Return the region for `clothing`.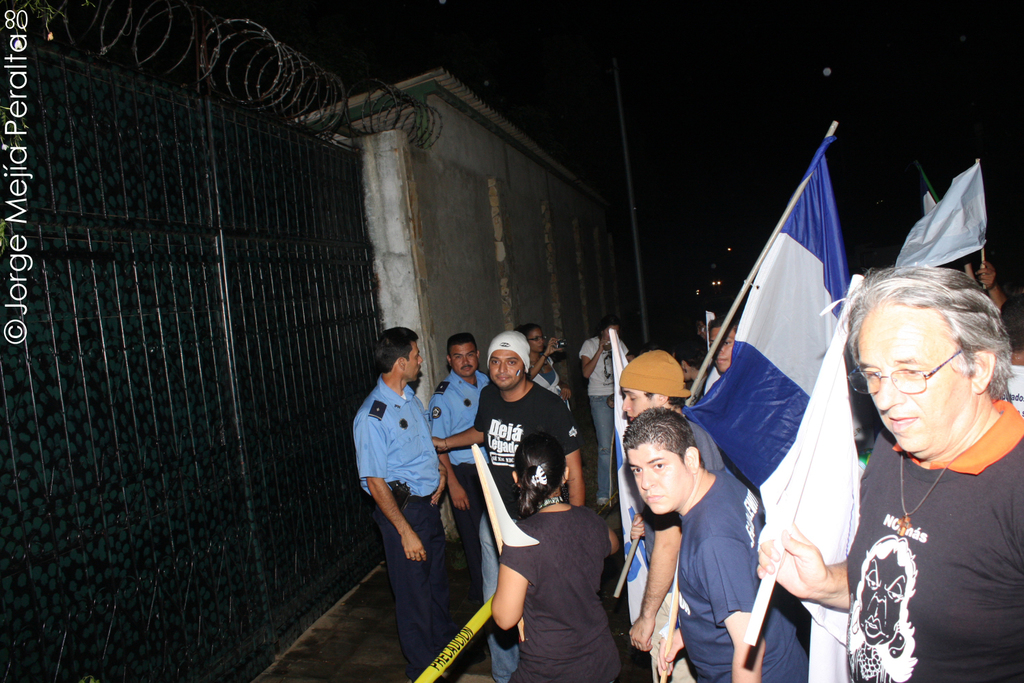
bbox=(498, 504, 626, 682).
